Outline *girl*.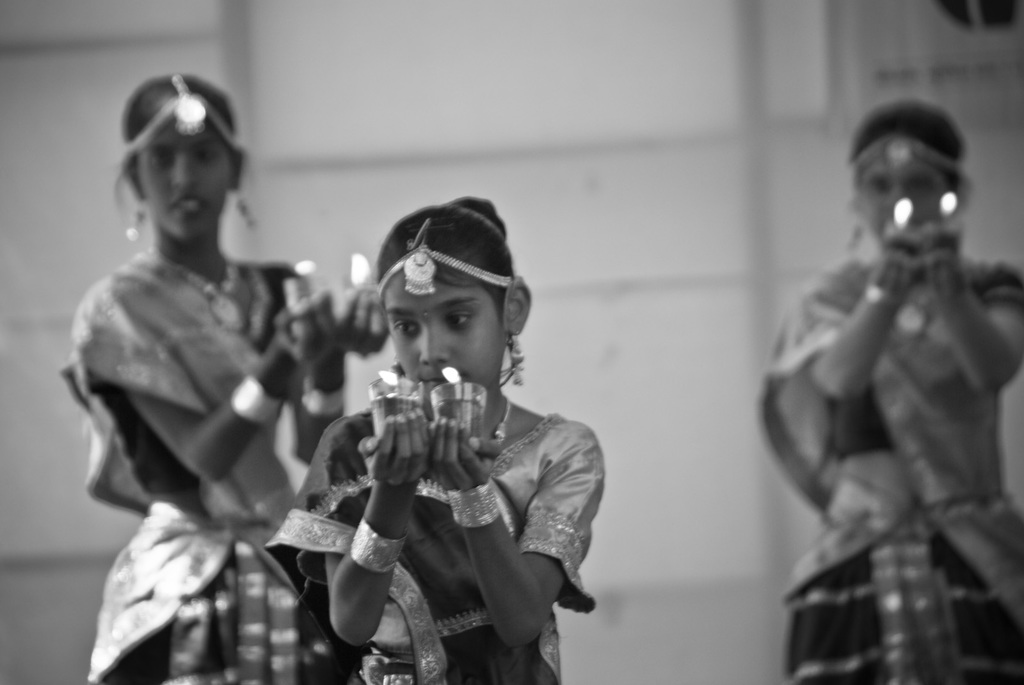
Outline: box=[264, 194, 602, 684].
